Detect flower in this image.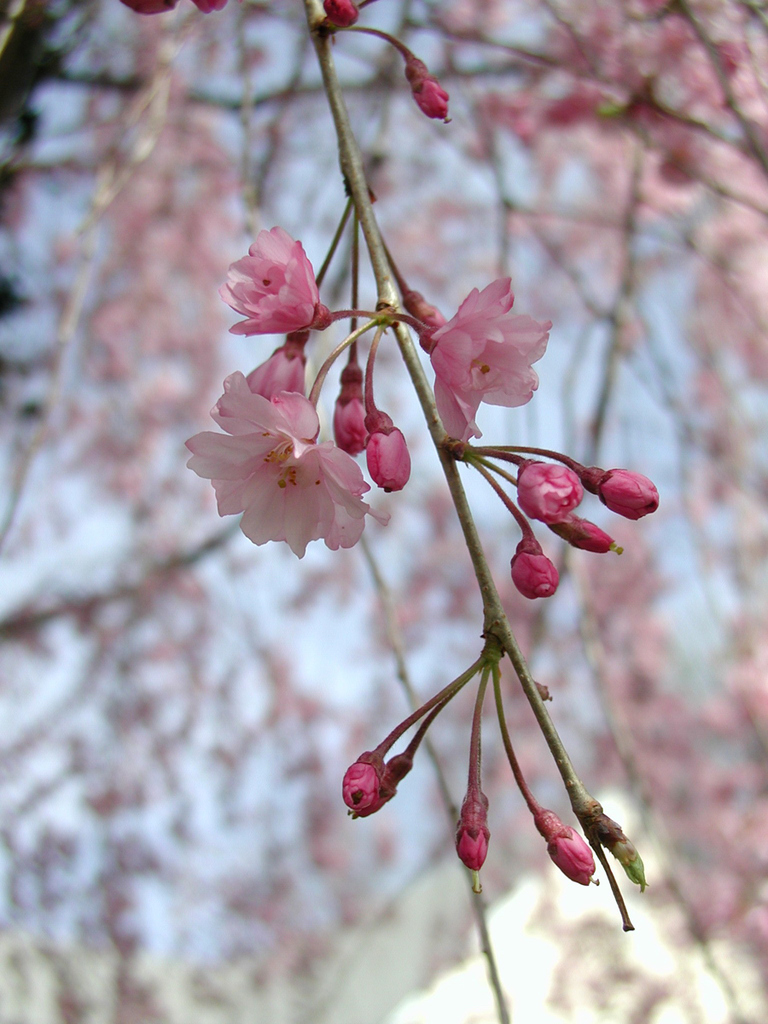
Detection: <box>190,363,393,560</box>.
